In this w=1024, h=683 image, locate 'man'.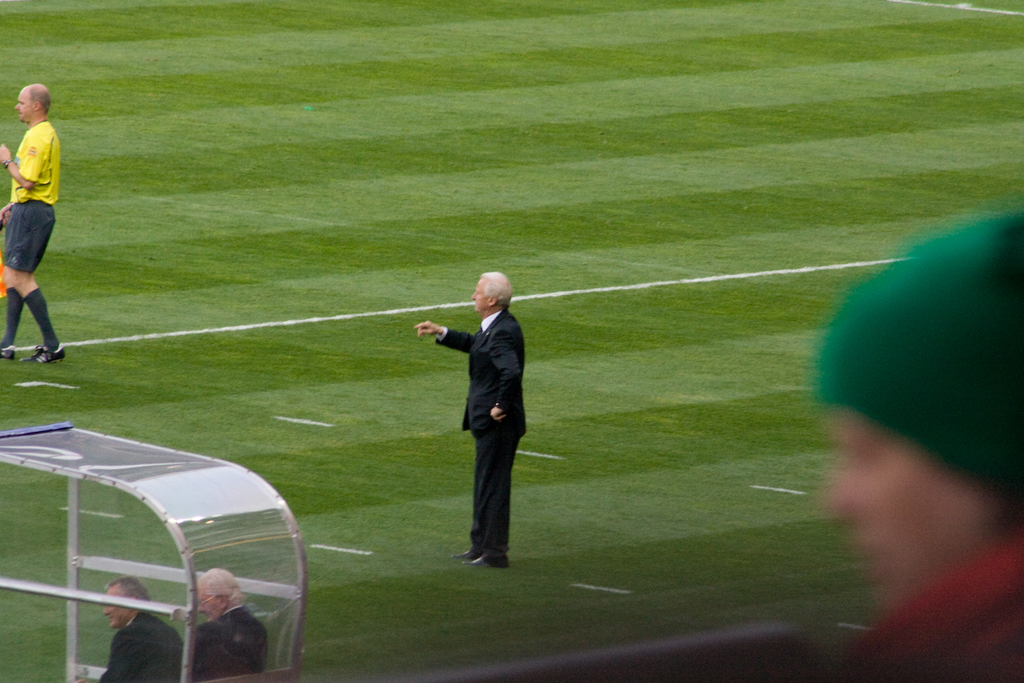
Bounding box: (0,85,63,357).
